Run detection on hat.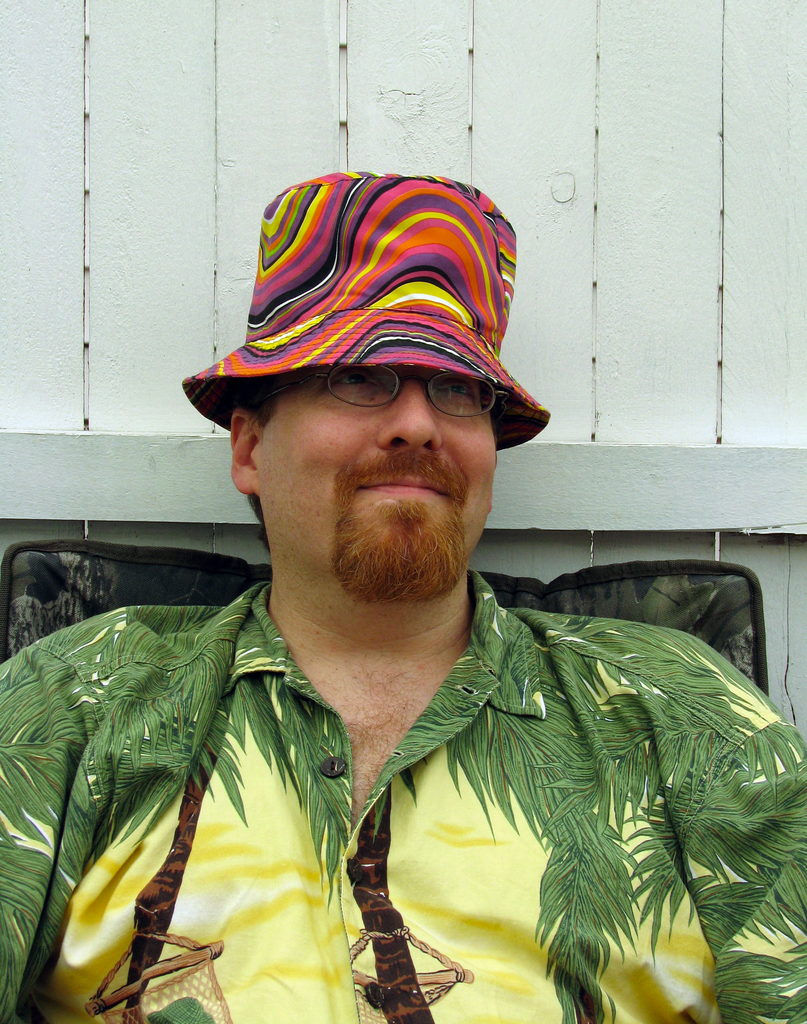
Result: (left=186, top=174, right=550, bottom=454).
